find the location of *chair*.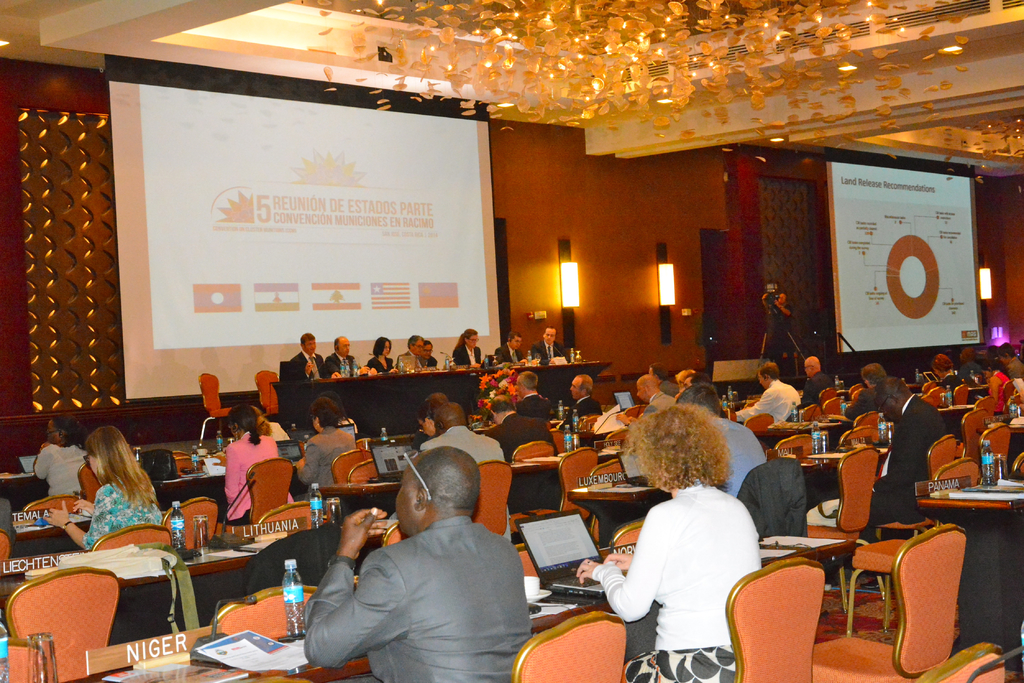
Location: rect(166, 493, 215, 550).
